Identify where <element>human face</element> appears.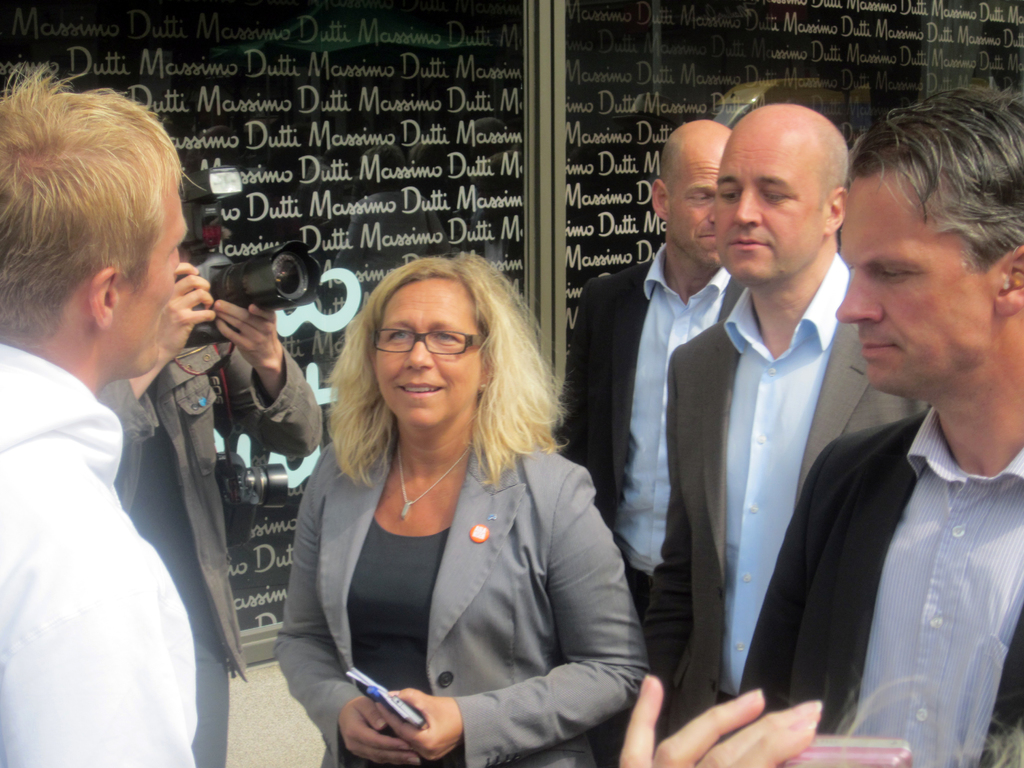
Appears at crop(118, 173, 189, 376).
